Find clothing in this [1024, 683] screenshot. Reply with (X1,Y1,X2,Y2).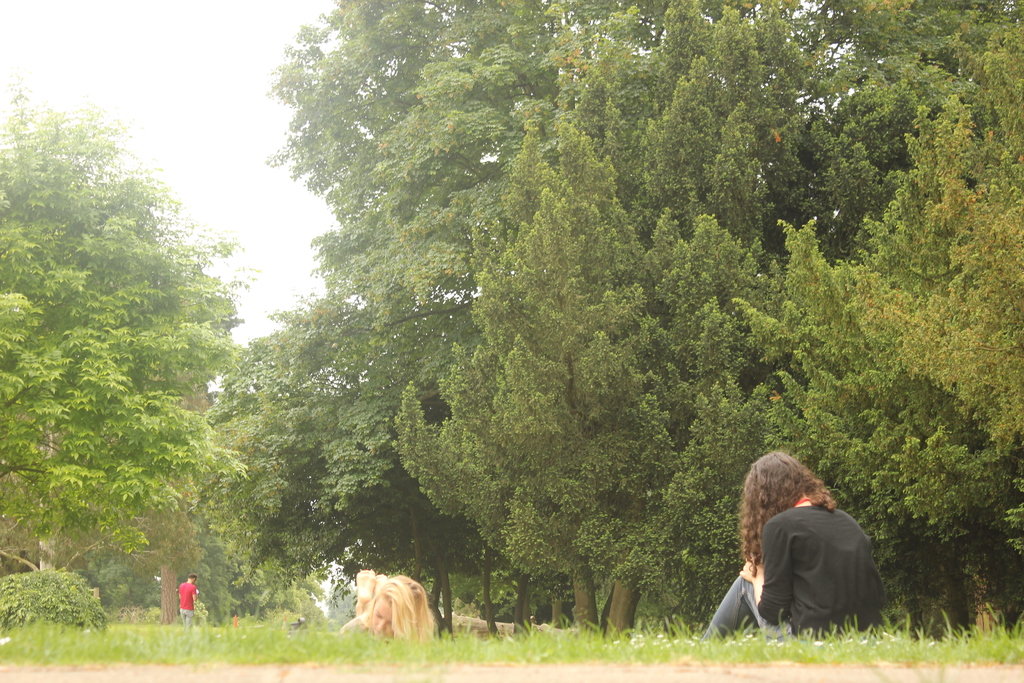
(175,583,196,611).
